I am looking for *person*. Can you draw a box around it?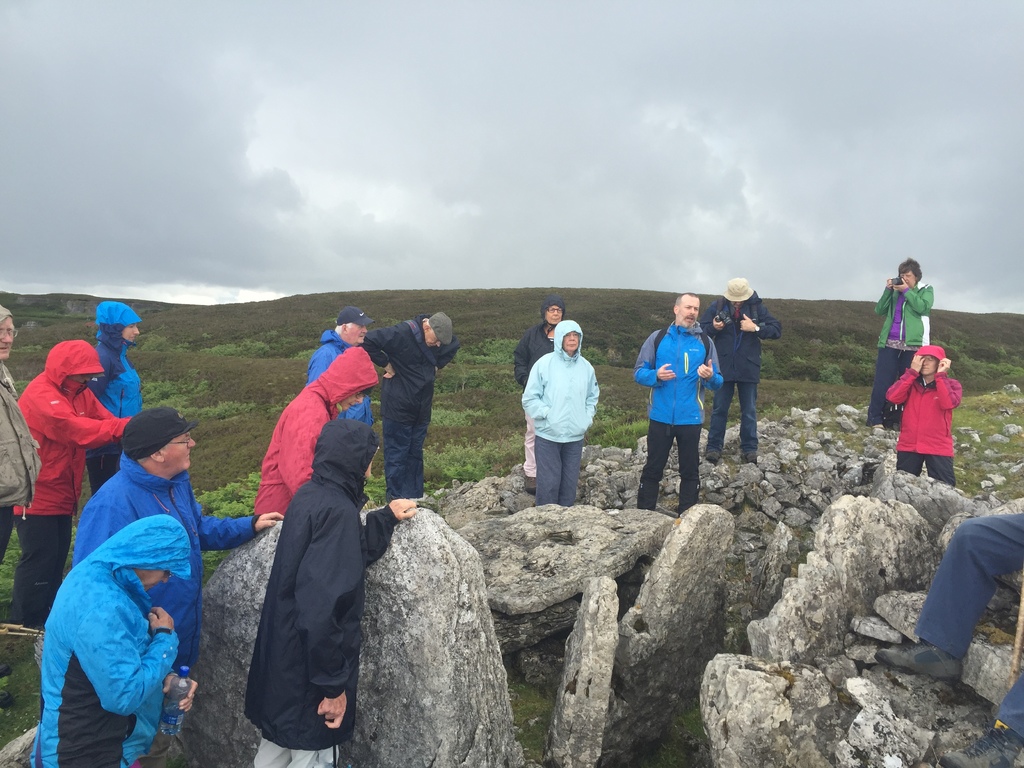
Sure, the bounding box is (left=256, top=347, right=378, bottom=515).
